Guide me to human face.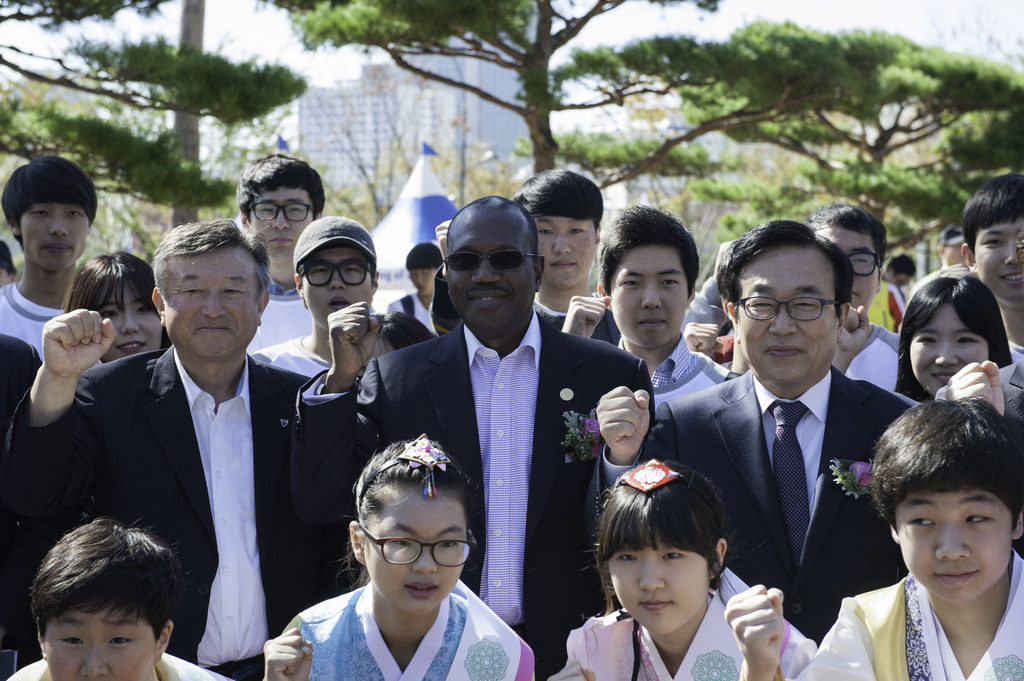
Guidance: box=[537, 214, 595, 288].
